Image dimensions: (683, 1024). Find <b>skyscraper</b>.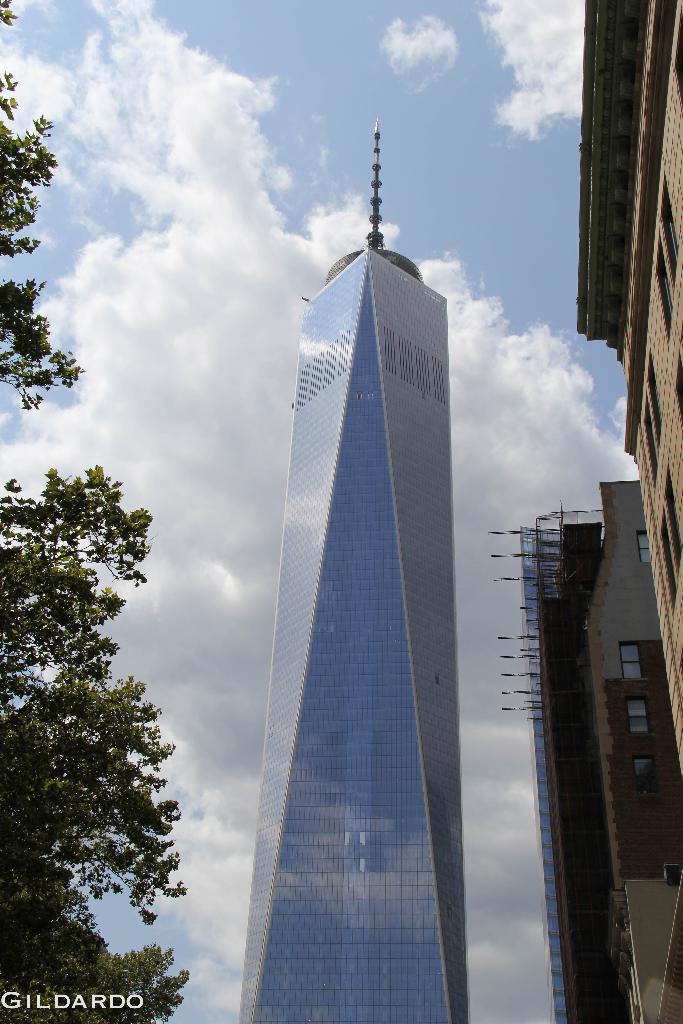
(220,184,491,1011).
